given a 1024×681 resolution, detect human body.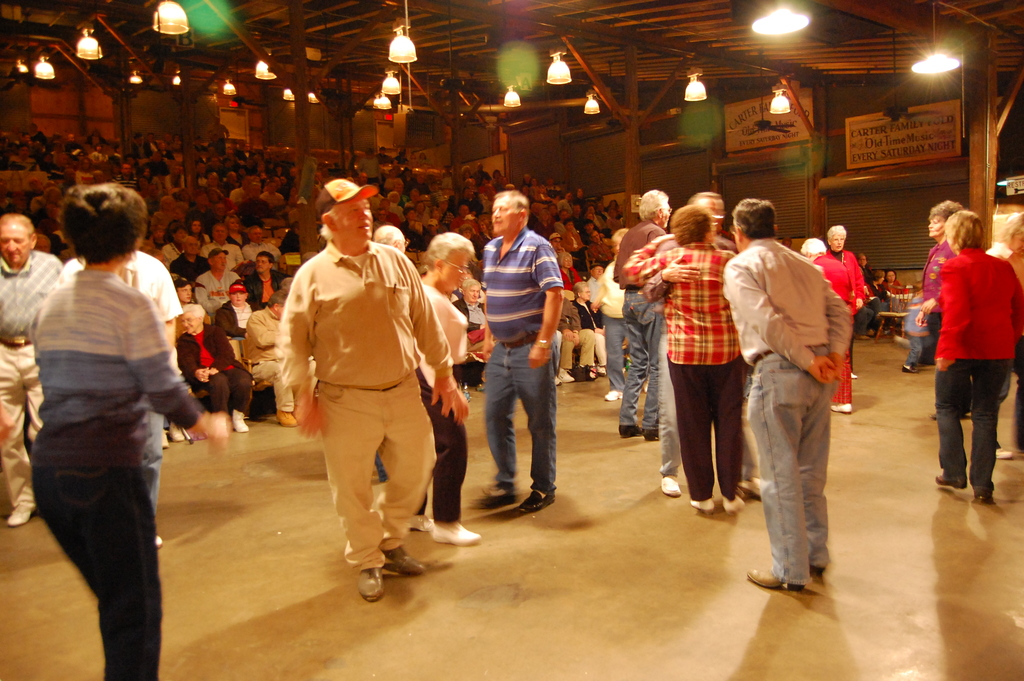
{"x1": 184, "y1": 174, "x2": 200, "y2": 202}.
